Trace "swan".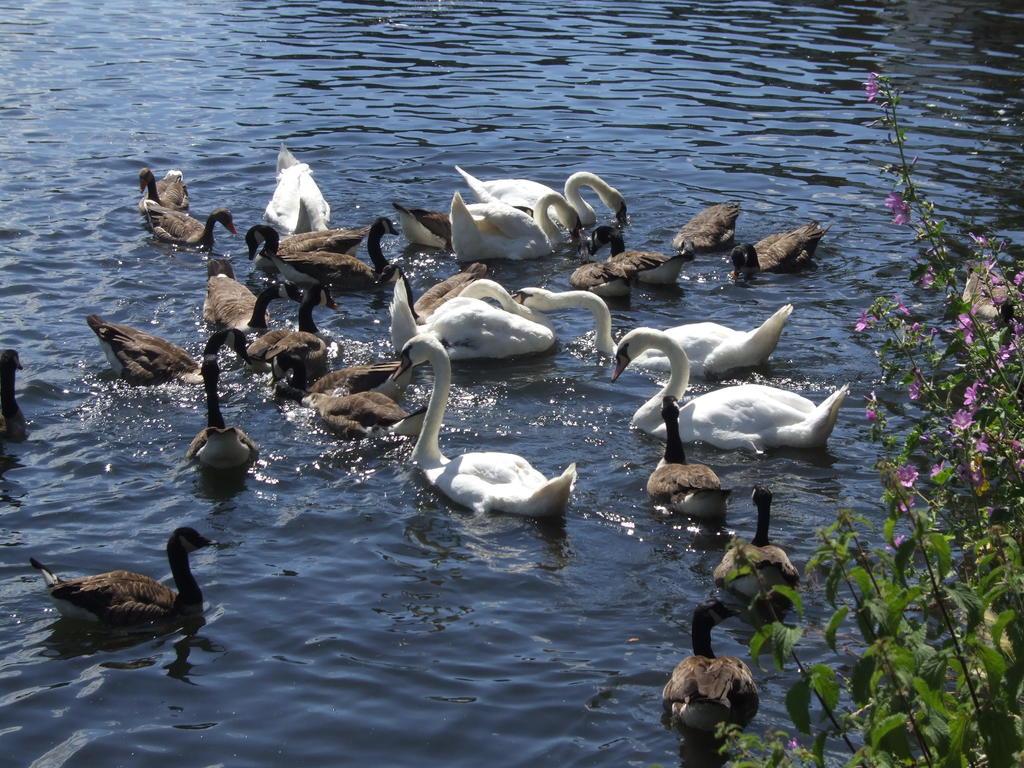
Traced to [265,143,333,232].
